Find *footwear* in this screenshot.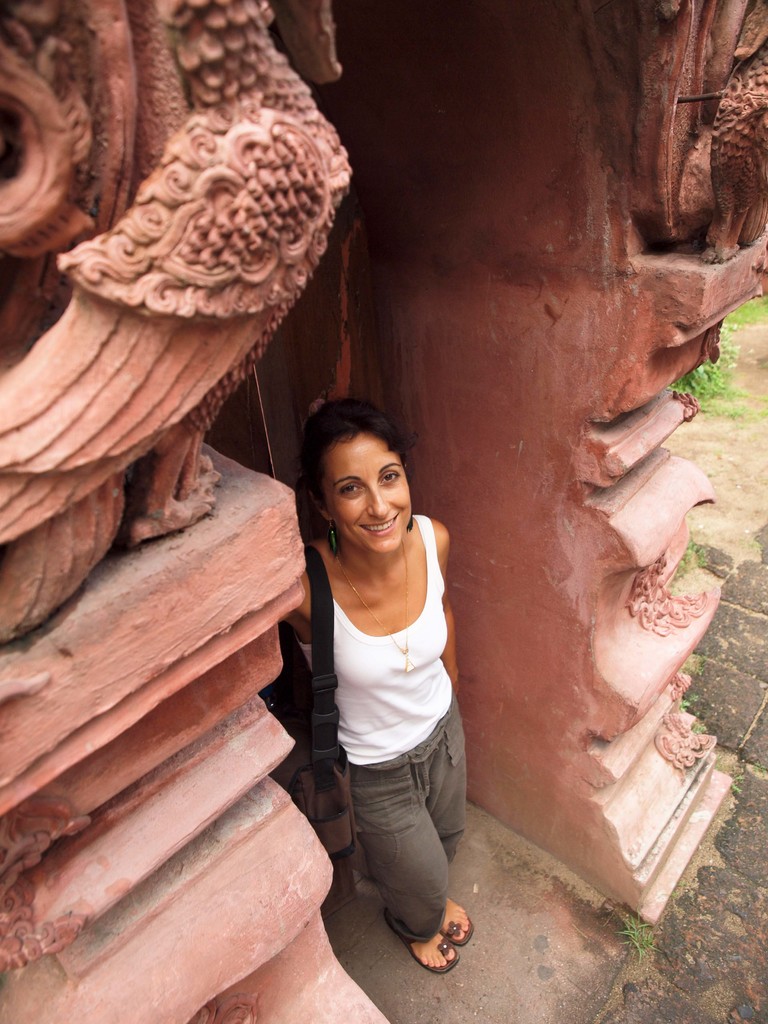
The bounding box for *footwear* is bbox=[399, 898, 479, 980].
